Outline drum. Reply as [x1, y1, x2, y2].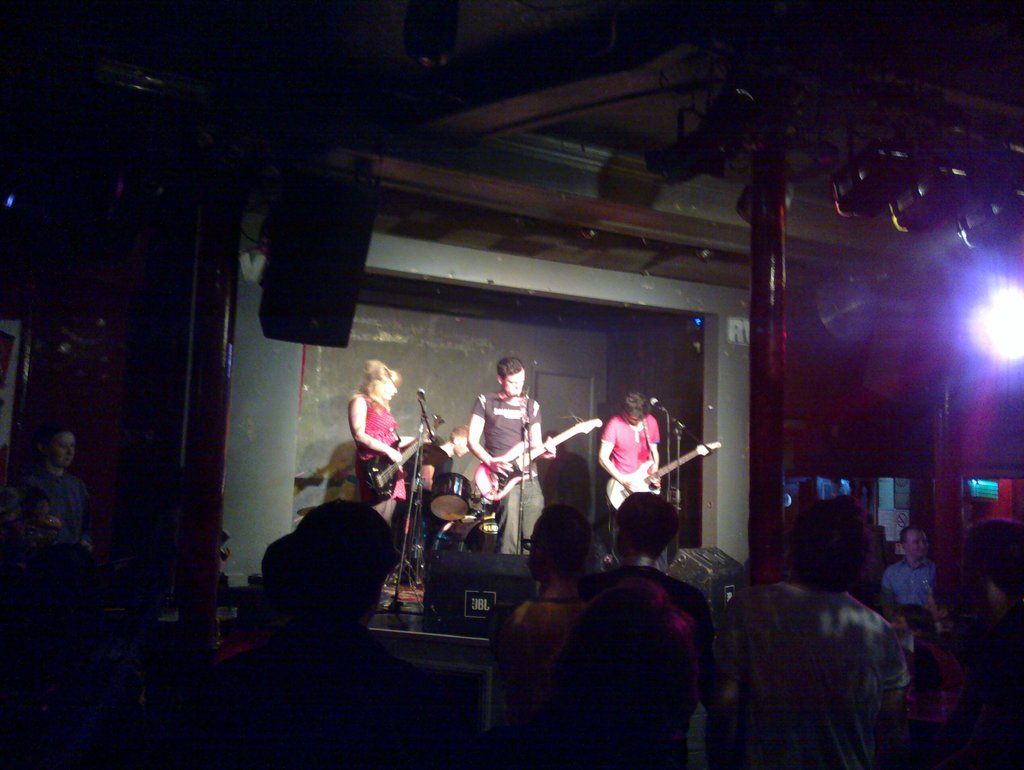
[429, 475, 473, 522].
